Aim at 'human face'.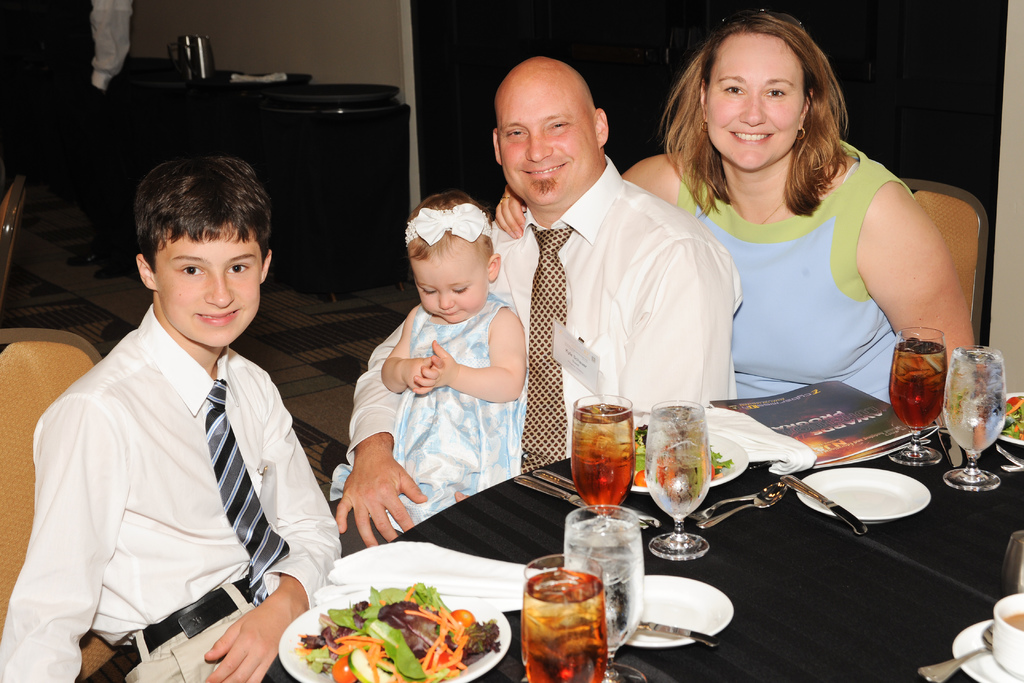
Aimed at detection(153, 229, 255, 348).
